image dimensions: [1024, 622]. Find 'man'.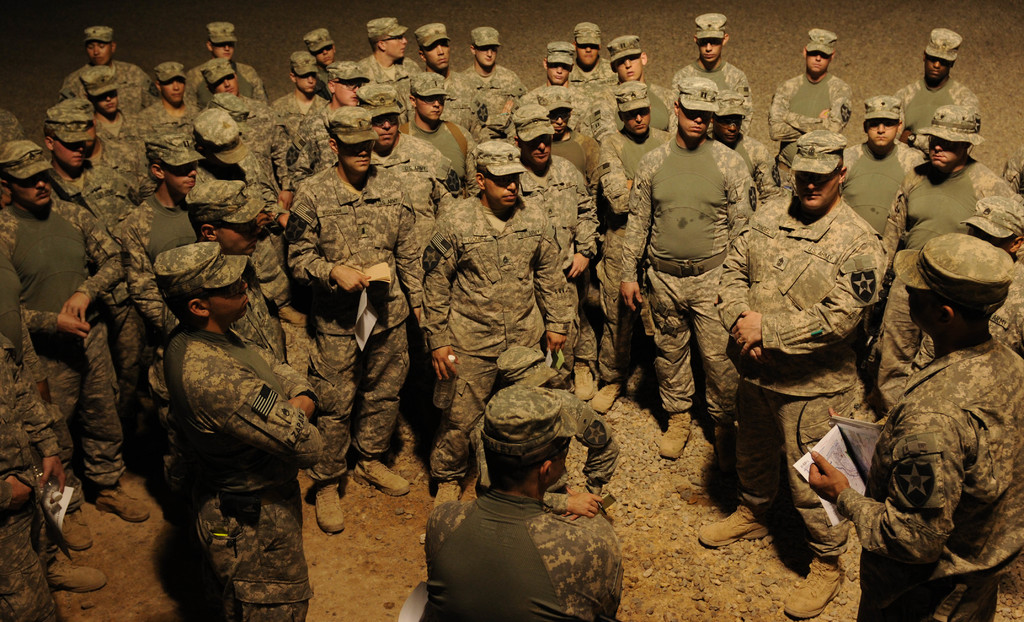
pyautogui.locateOnScreen(260, 54, 334, 167).
